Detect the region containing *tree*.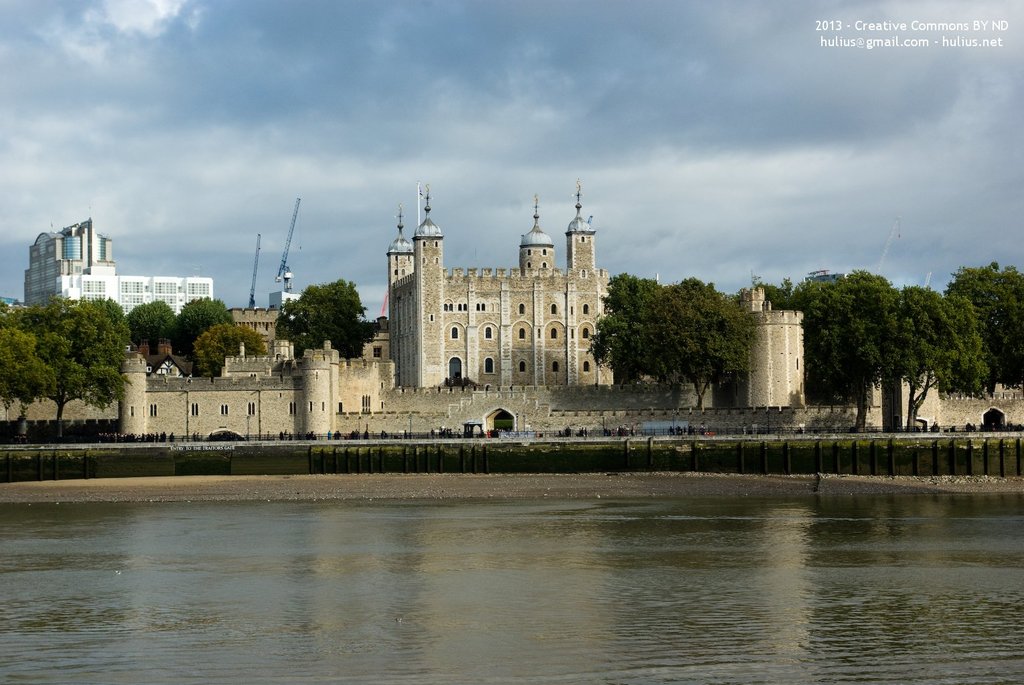
{"x1": 125, "y1": 300, "x2": 175, "y2": 342}.
